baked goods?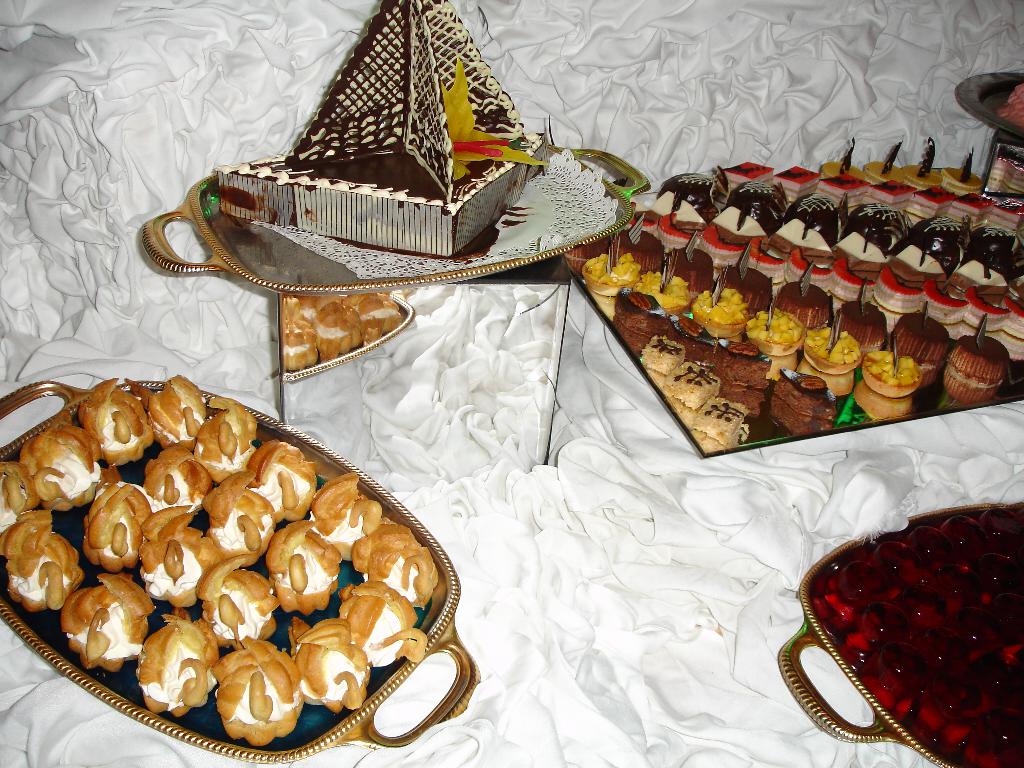
{"left": 963, "top": 278, "right": 1011, "bottom": 332}
